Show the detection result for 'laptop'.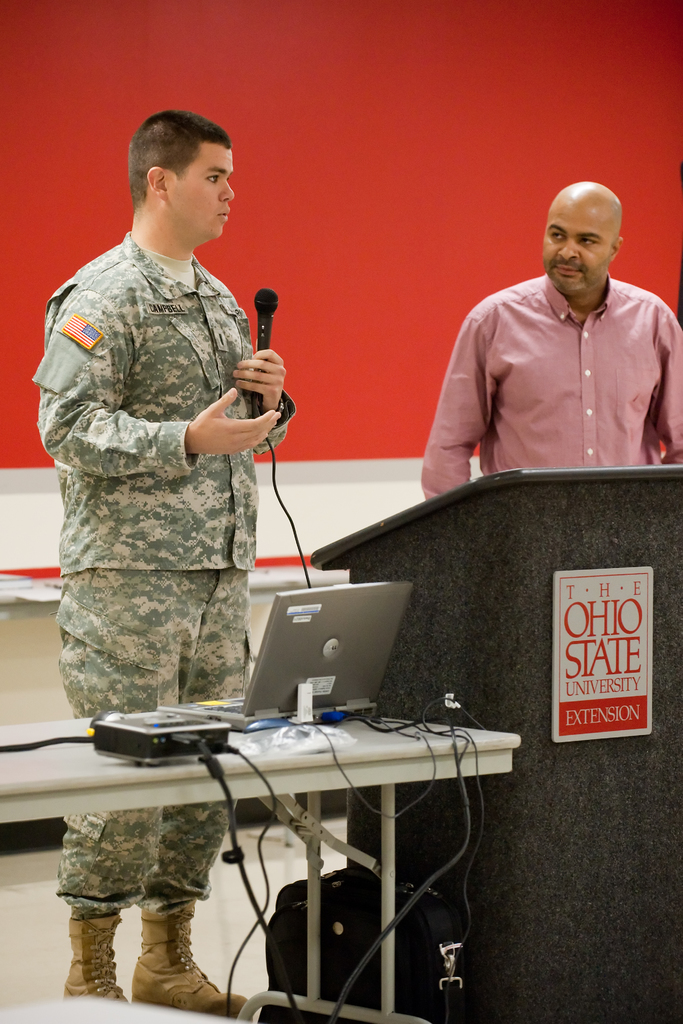
153, 573, 418, 735.
